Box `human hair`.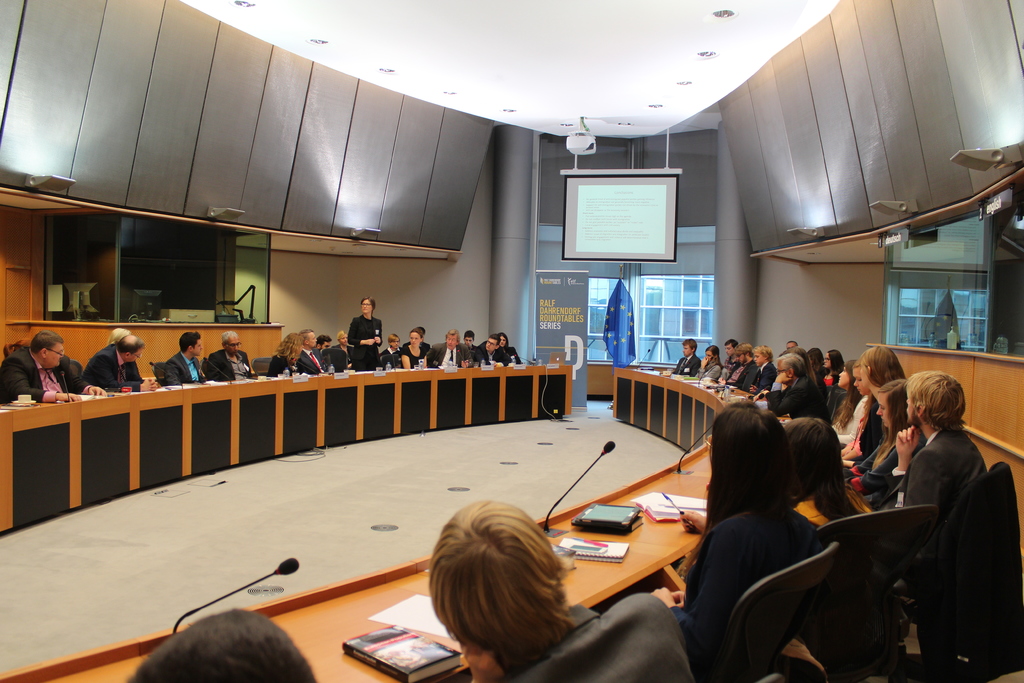
BBox(706, 344, 721, 367).
